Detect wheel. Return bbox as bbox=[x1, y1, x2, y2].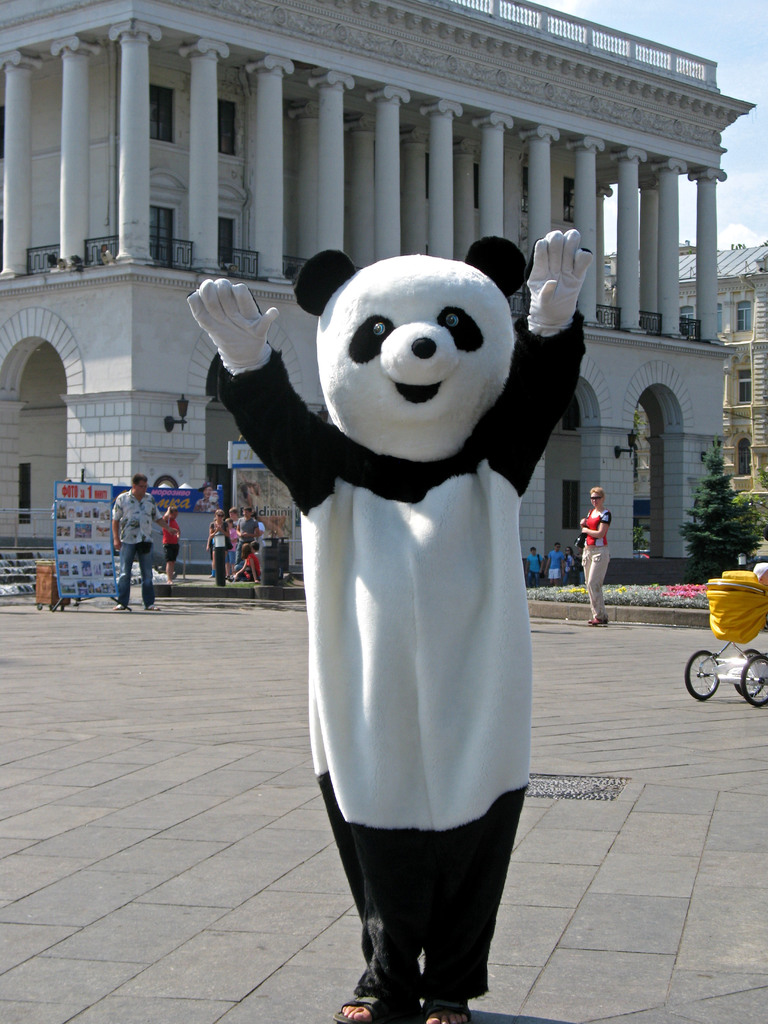
bbox=[682, 650, 723, 701].
